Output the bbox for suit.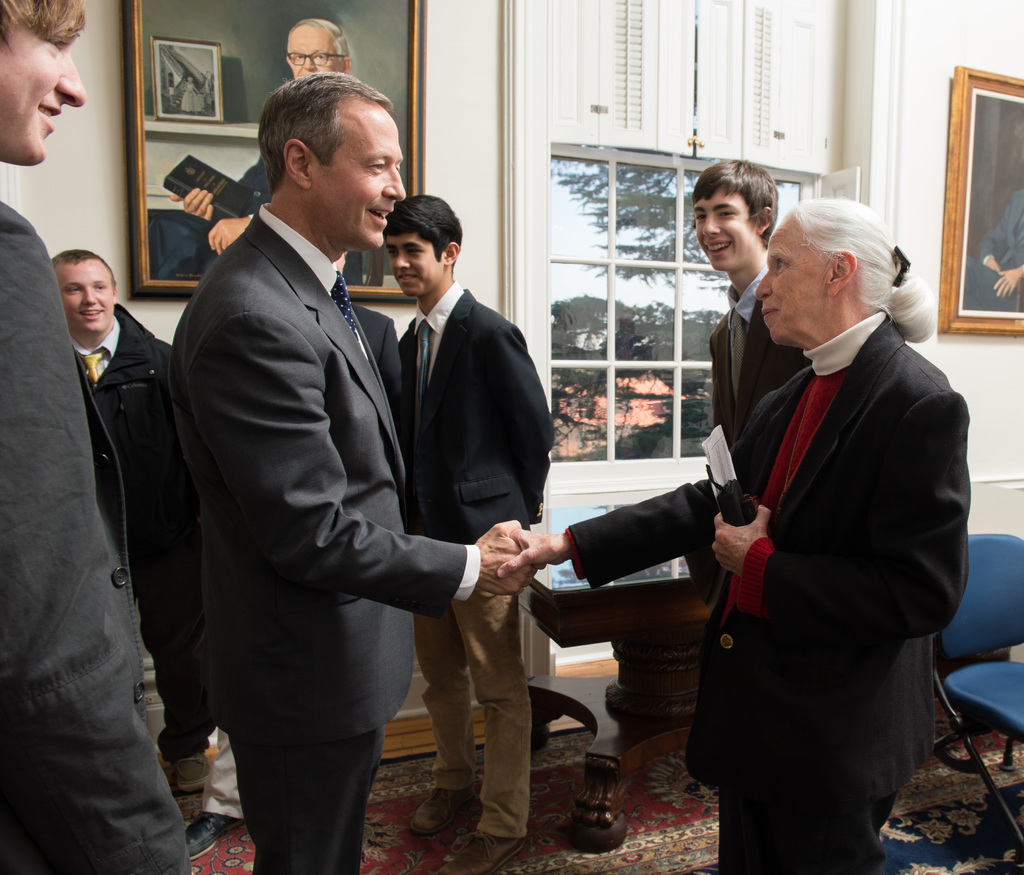
crop(149, 88, 465, 873).
